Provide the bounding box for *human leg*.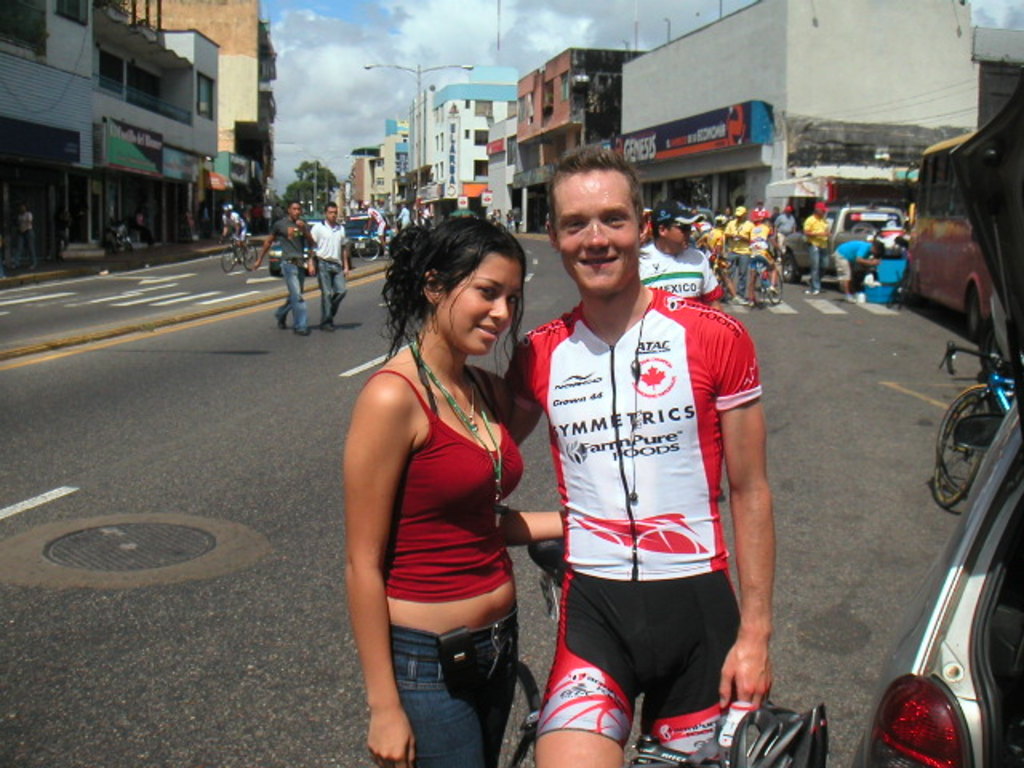
645:578:739:765.
